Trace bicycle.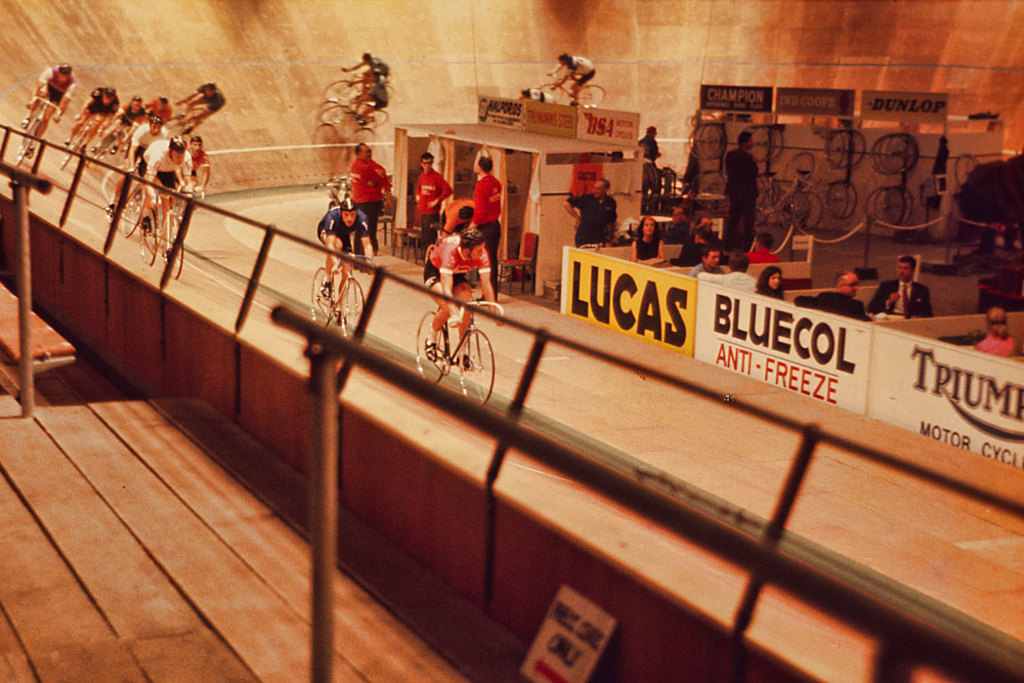
Traced to {"left": 173, "top": 166, "right": 209, "bottom": 238}.
